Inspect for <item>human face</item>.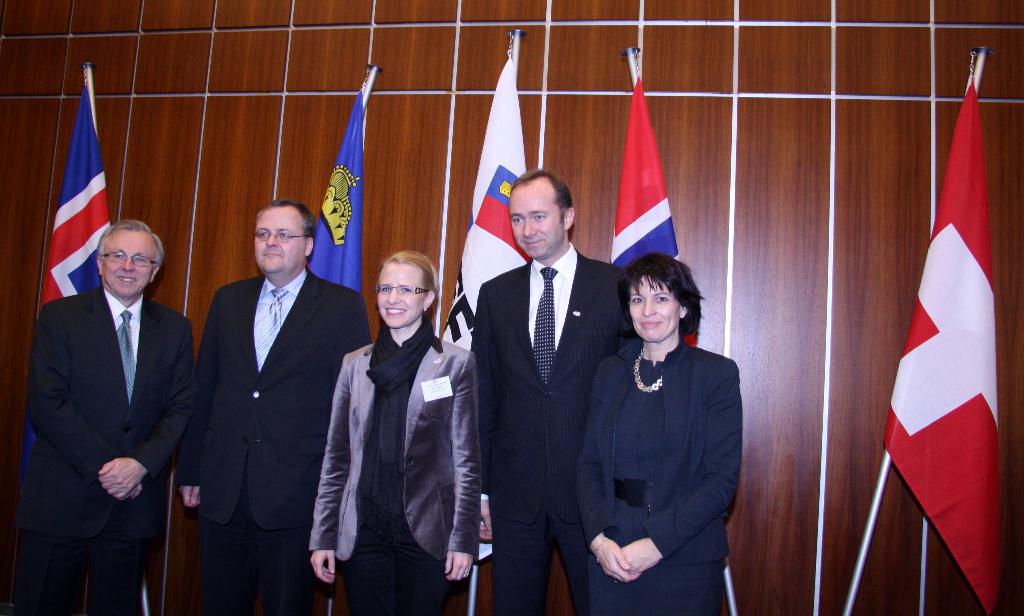
Inspection: select_region(252, 208, 303, 270).
